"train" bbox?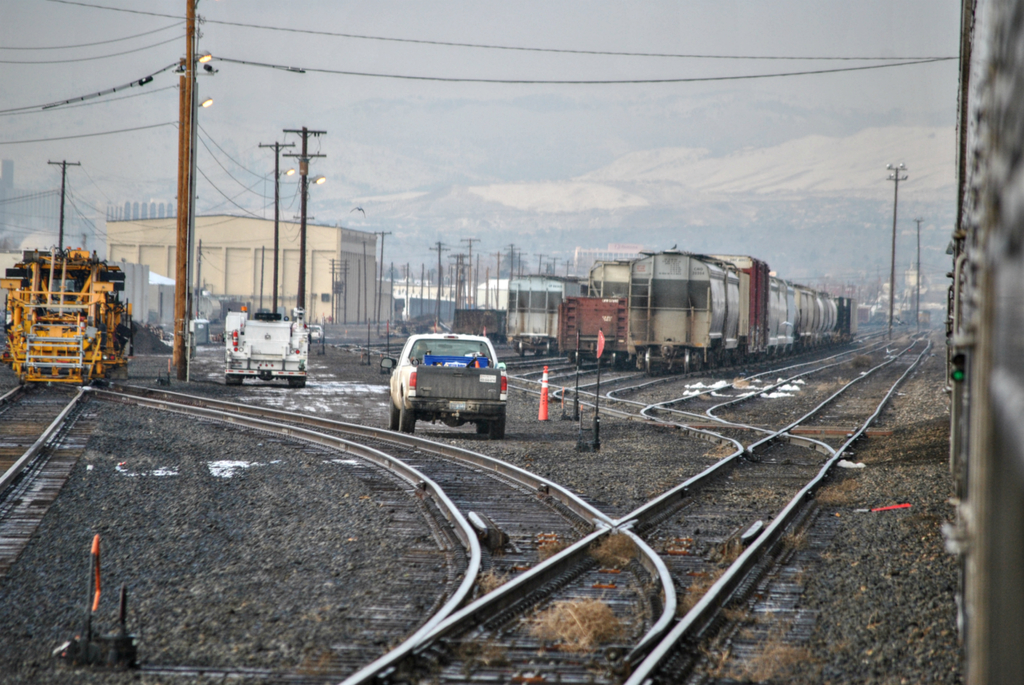
[left=505, top=275, right=591, bottom=355]
